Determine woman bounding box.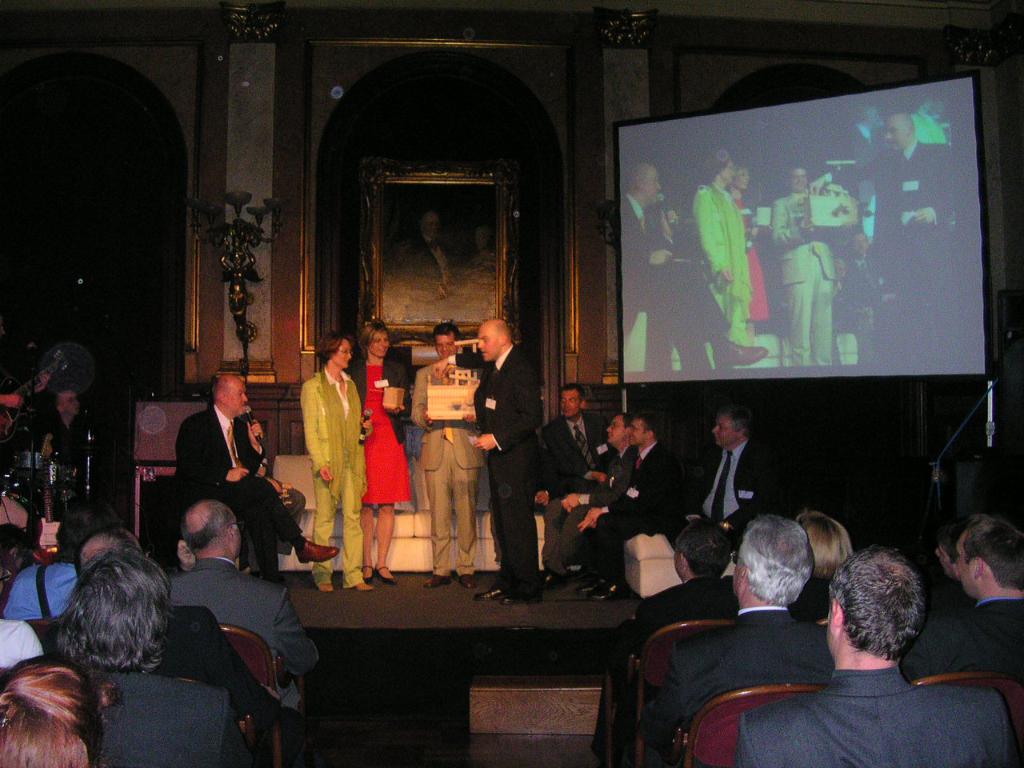
Determined: l=689, t=142, r=757, b=349.
